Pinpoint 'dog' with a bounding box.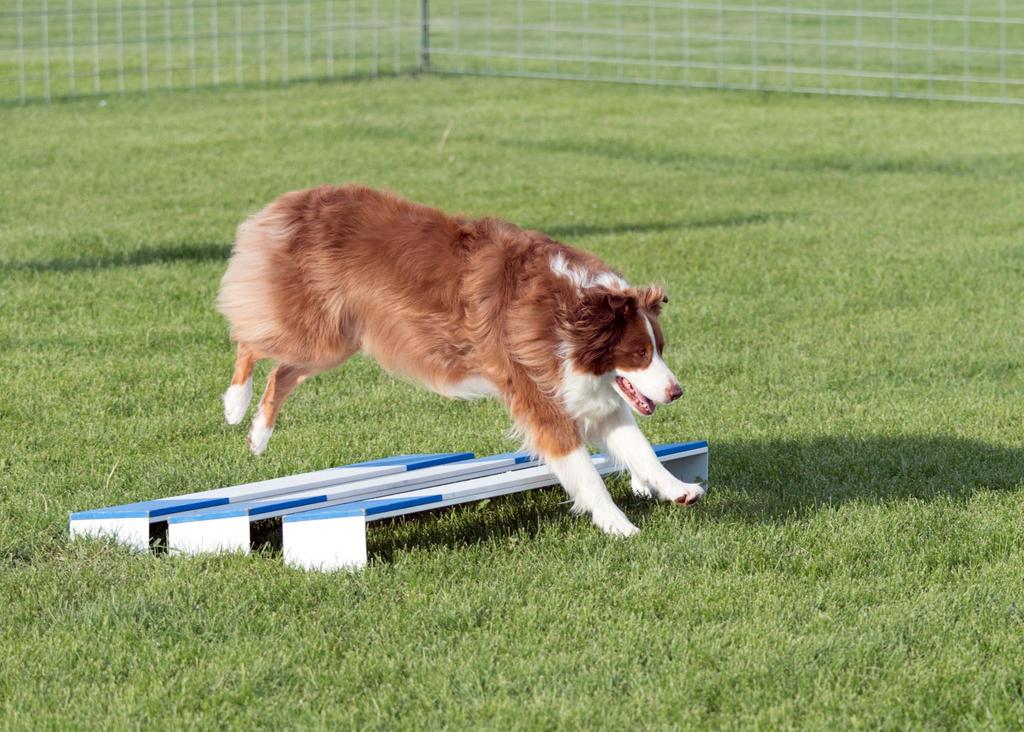
(x1=210, y1=181, x2=706, y2=543).
